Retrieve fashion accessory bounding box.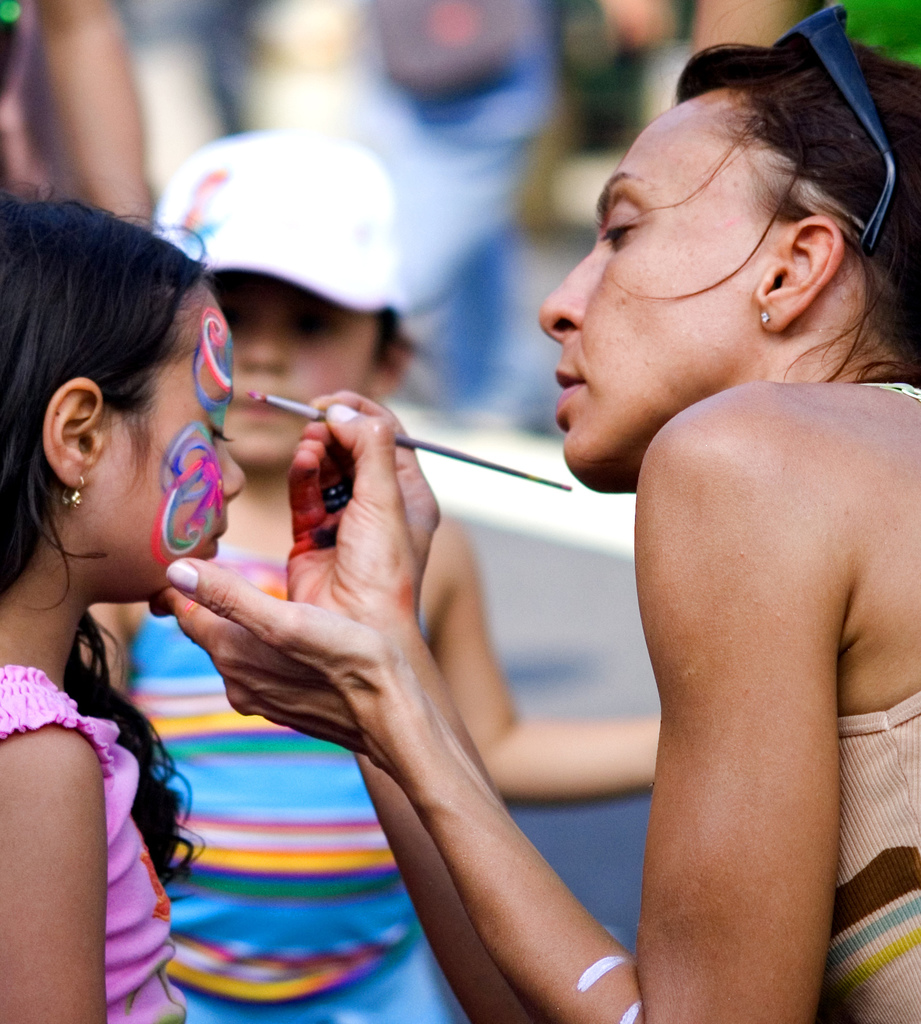
Bounding box: 774, 1, 899, 253.
